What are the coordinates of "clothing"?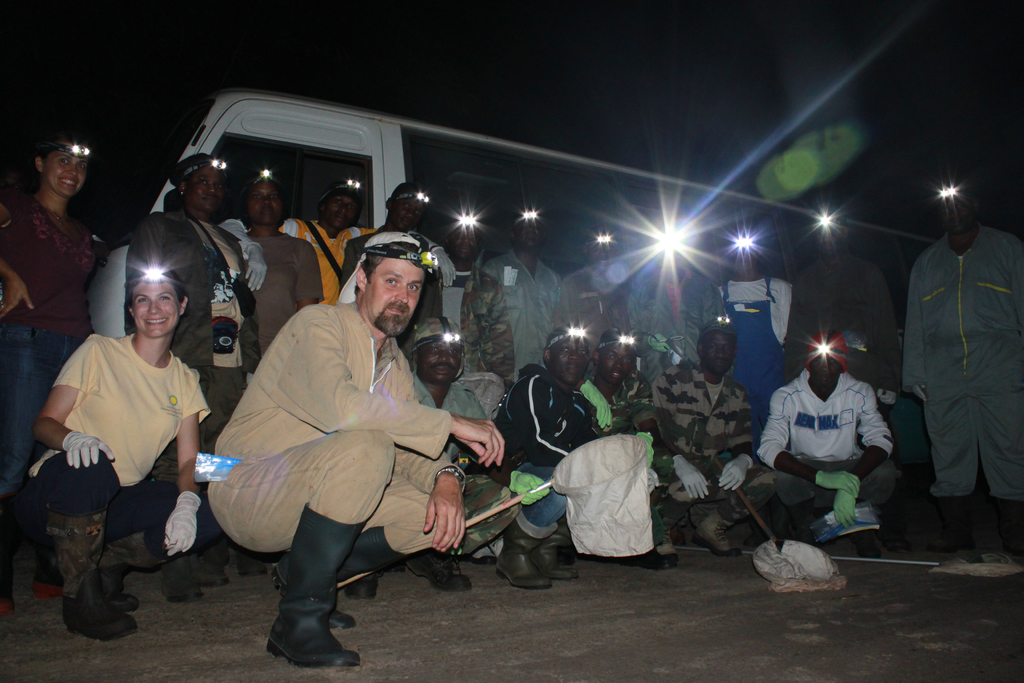
<box>486,366,623,521</box>.
